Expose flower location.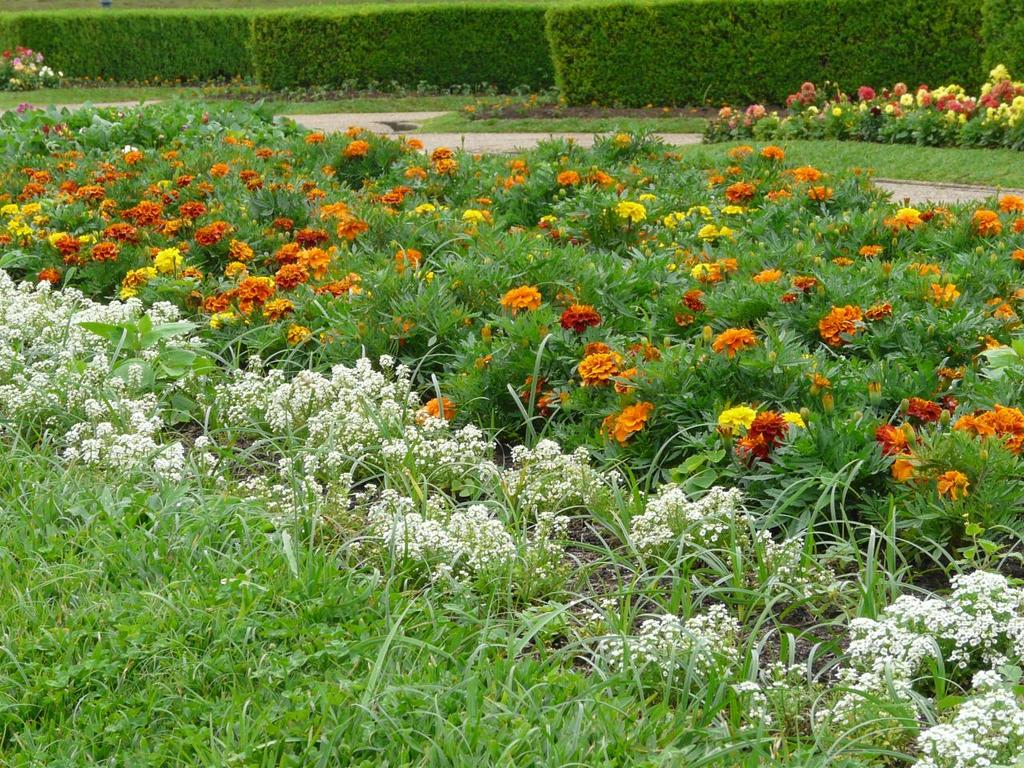
Exposed at <box>971,207,999,239</box>.
